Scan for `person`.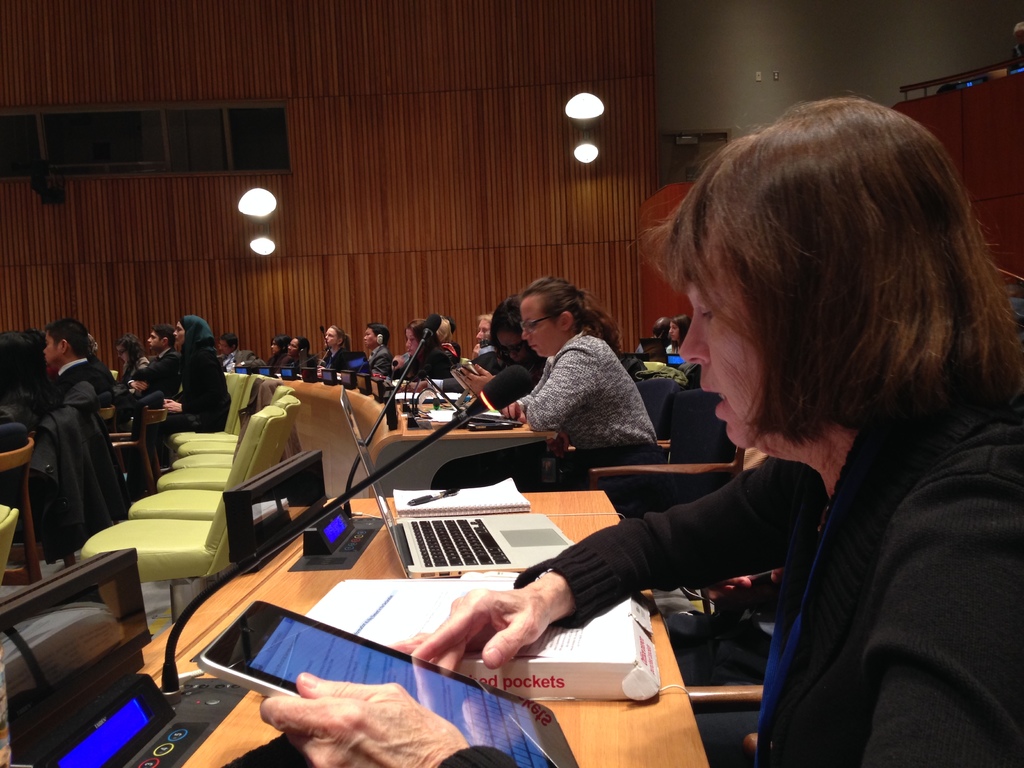
Scan result: (316,327,356,378).
